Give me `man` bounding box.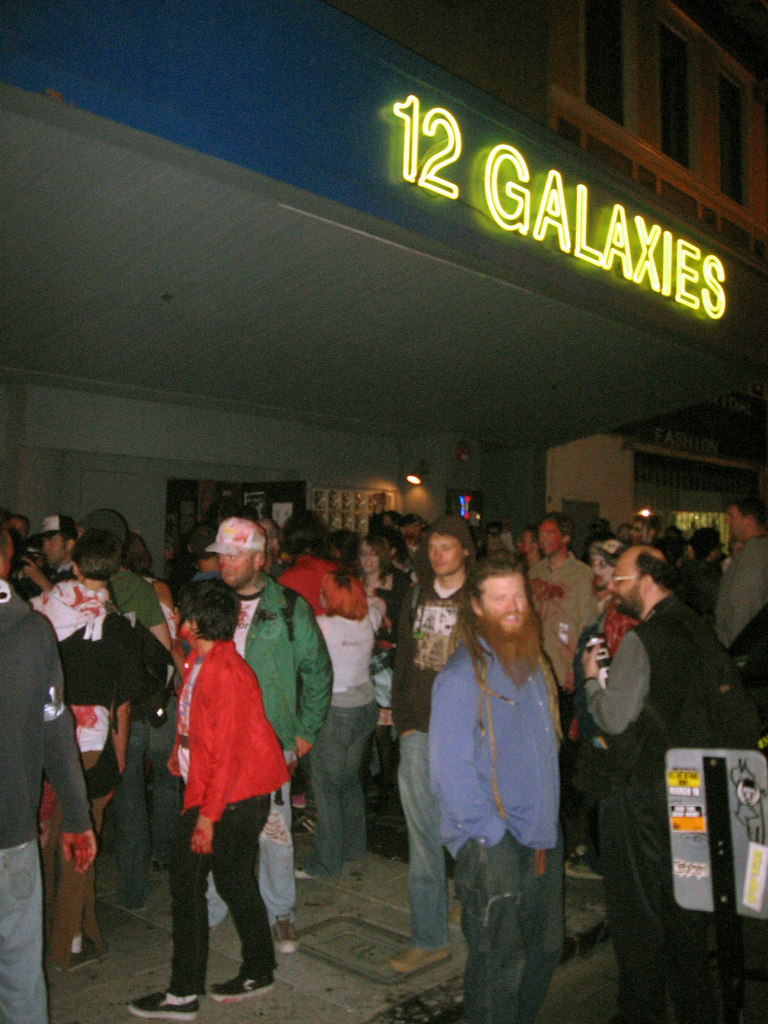
<box>197,517,344,956</box>.
